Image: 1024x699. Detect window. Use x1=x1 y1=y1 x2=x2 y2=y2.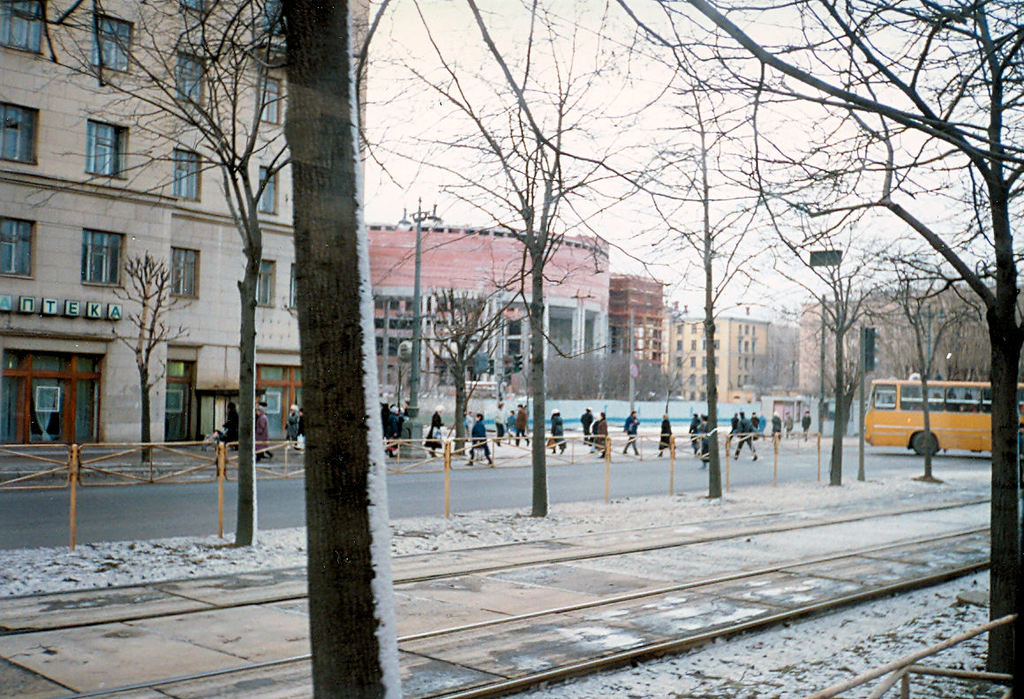
x1=2 y1=0 x2=43 y2=47.
